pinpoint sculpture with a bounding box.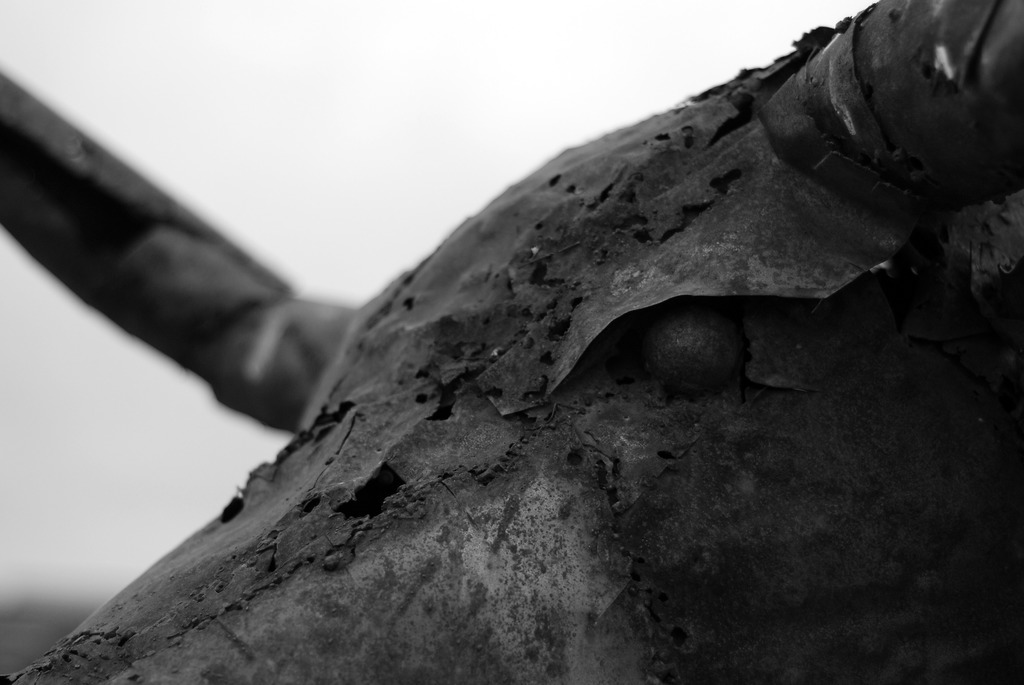
(left=0, top=0, right=1021, bottom=681).
